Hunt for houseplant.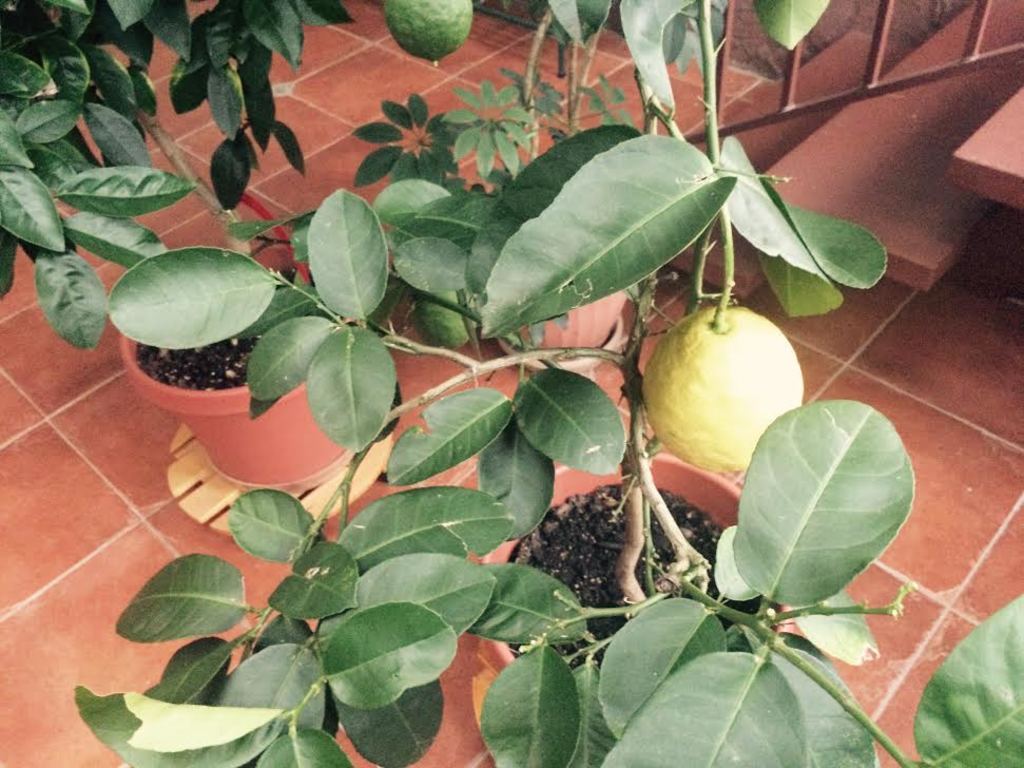
Hunted down at 112,0,1023,767.
